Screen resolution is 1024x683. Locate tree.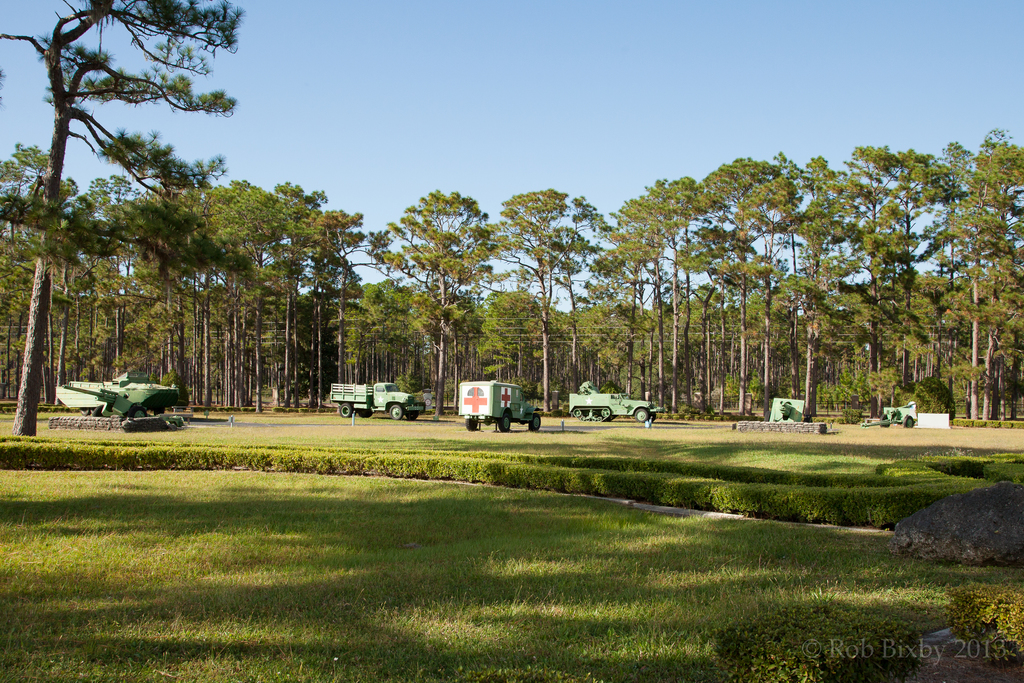
left=14, top=6, right=266, bottom=427.
